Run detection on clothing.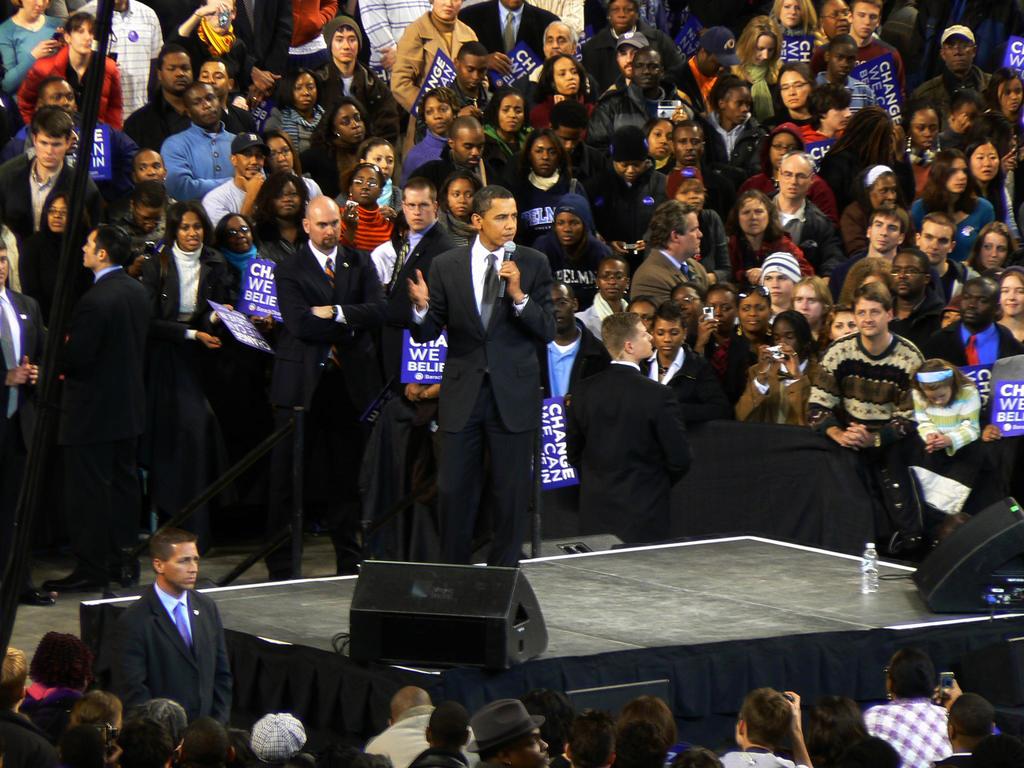
Result: select_region(22, 228, 93, 304).
